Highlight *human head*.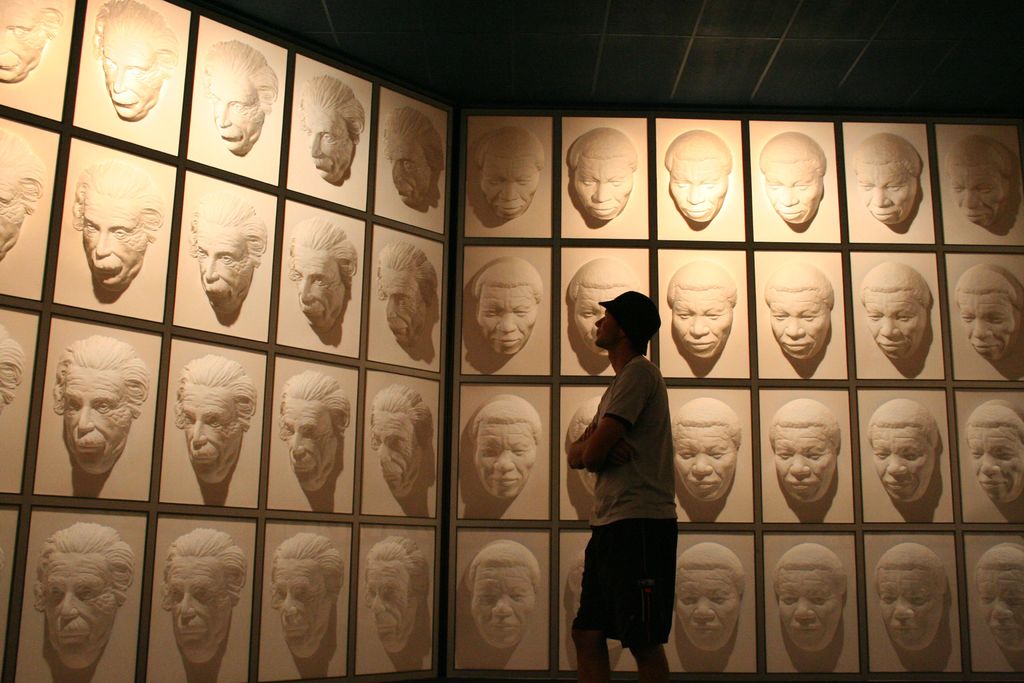
Highlighted region: x1=977 y1=542 x2=1023 y2=654.
